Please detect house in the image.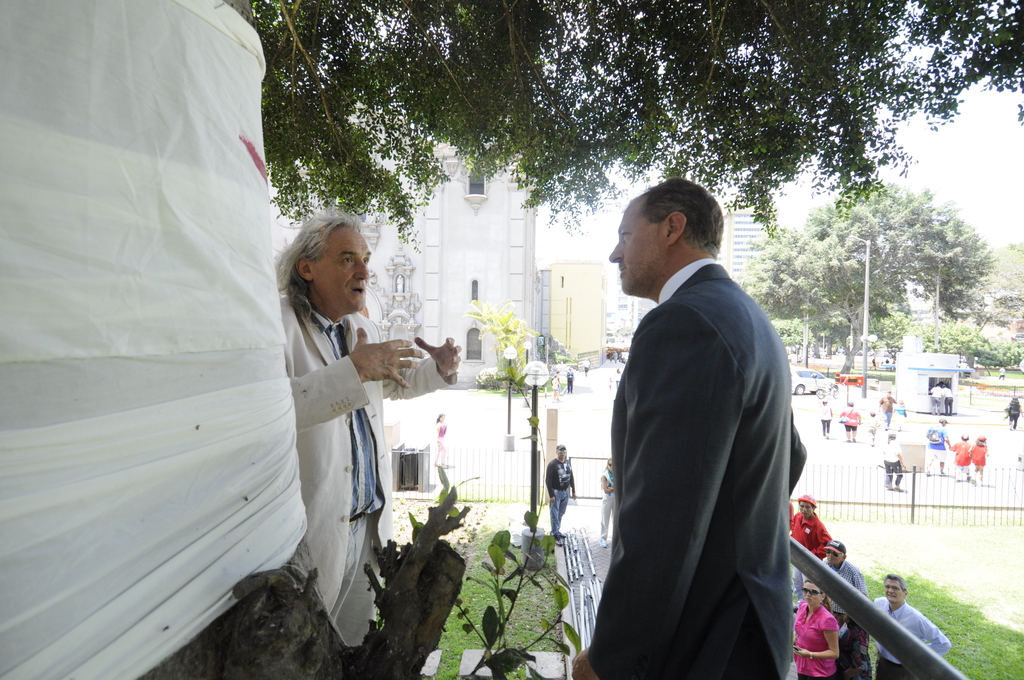
x1=712, y1=194, x2=787, y2=301.
